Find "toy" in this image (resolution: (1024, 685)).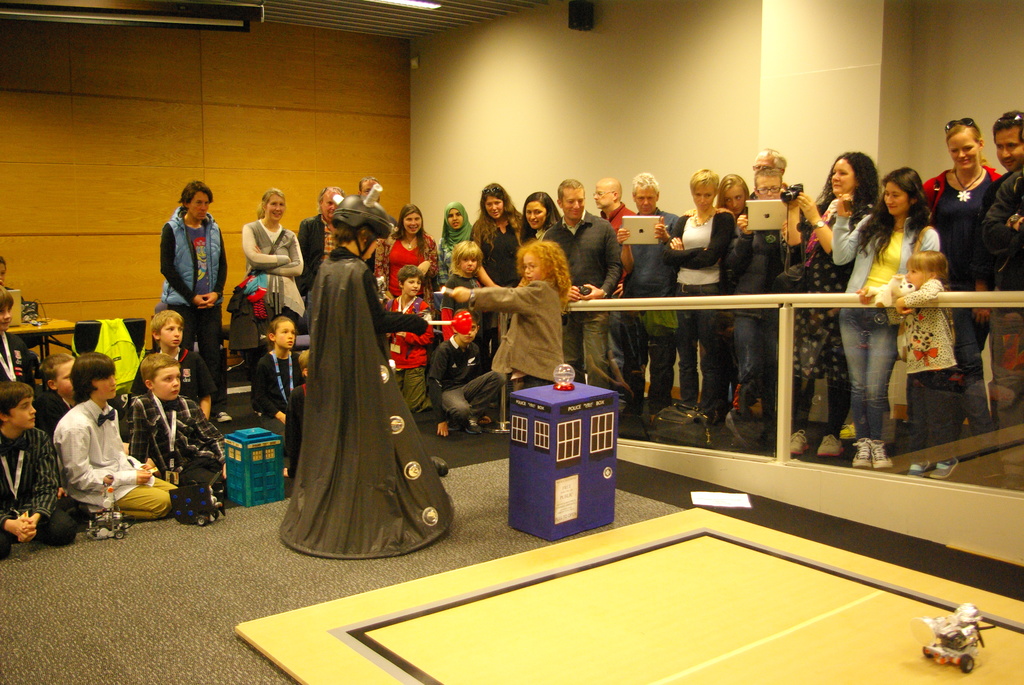
box(548, 359, 578, 390).
